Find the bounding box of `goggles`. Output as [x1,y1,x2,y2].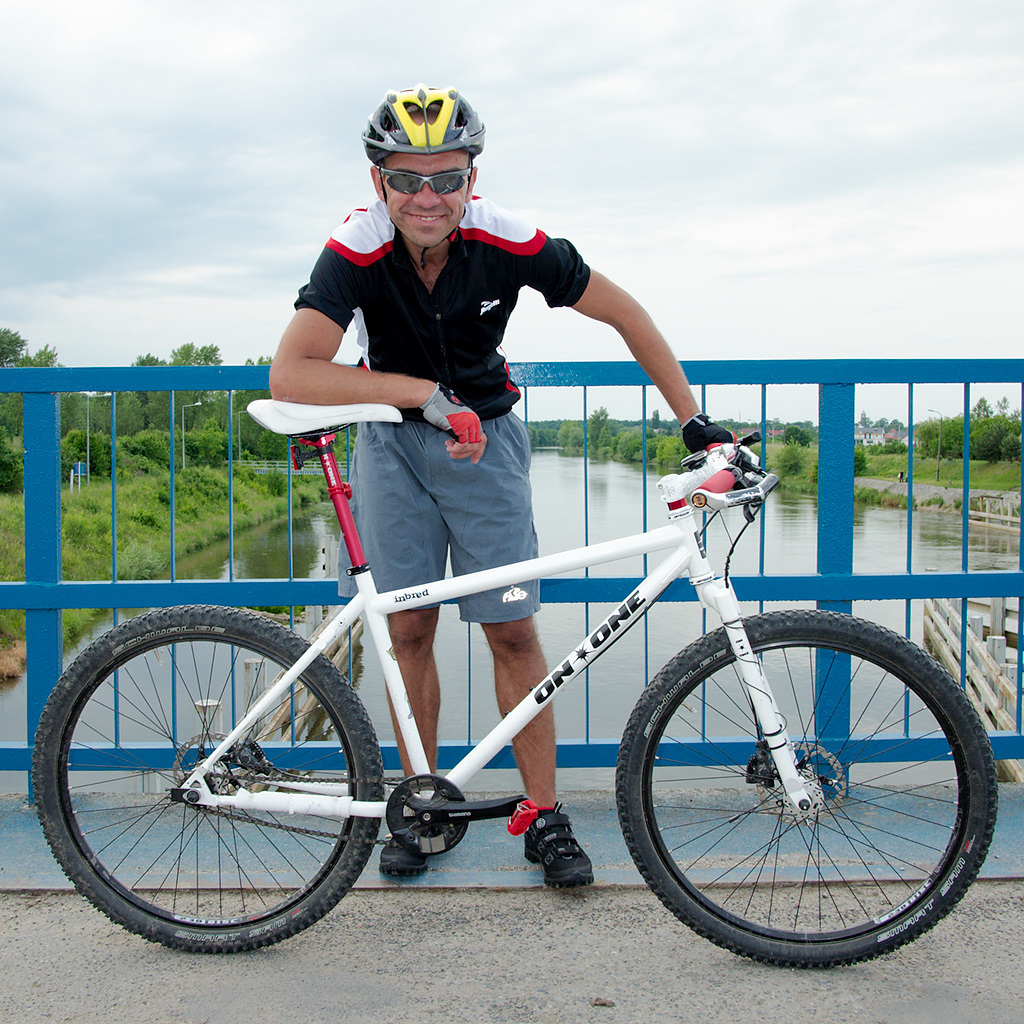
[363,164,475,193].
